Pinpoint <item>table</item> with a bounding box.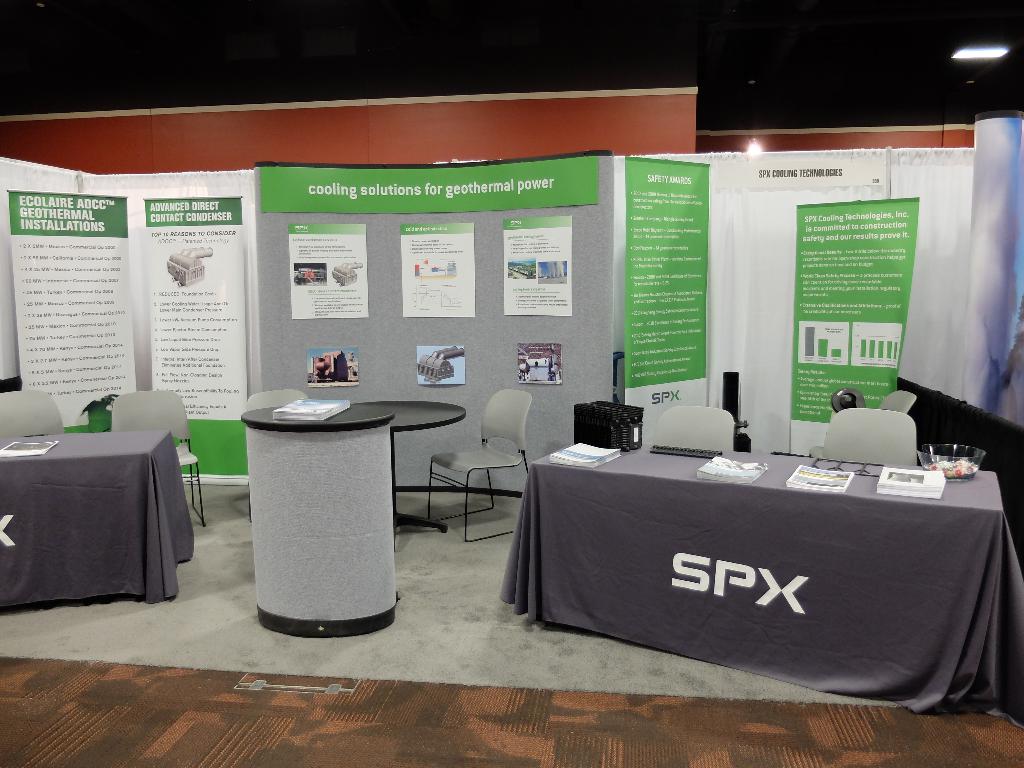
locate(305, 387, 470, 538).
